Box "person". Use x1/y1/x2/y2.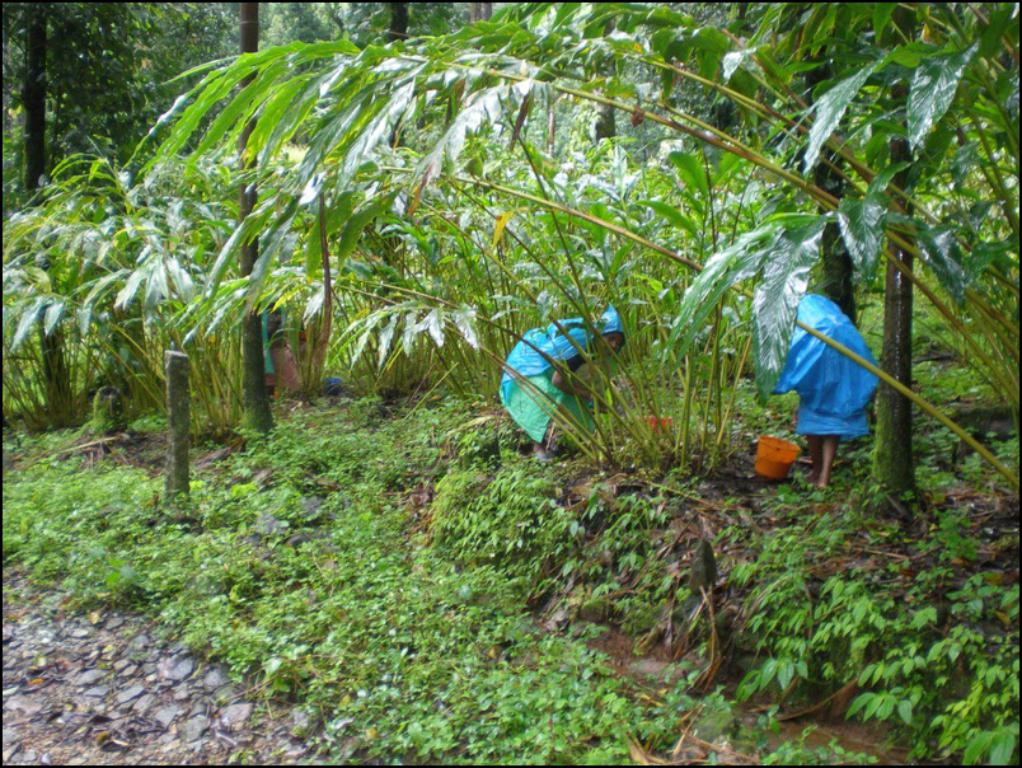
497/301/627/460.
